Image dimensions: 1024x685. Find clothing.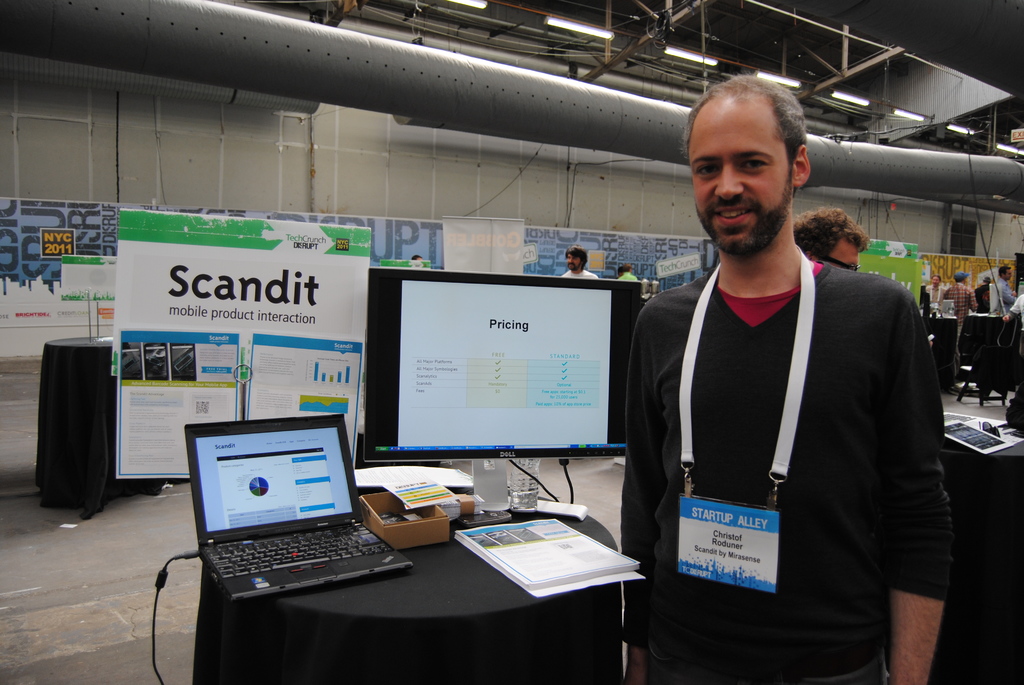
<bbox>975, 279, 989, 310</bbox>.
